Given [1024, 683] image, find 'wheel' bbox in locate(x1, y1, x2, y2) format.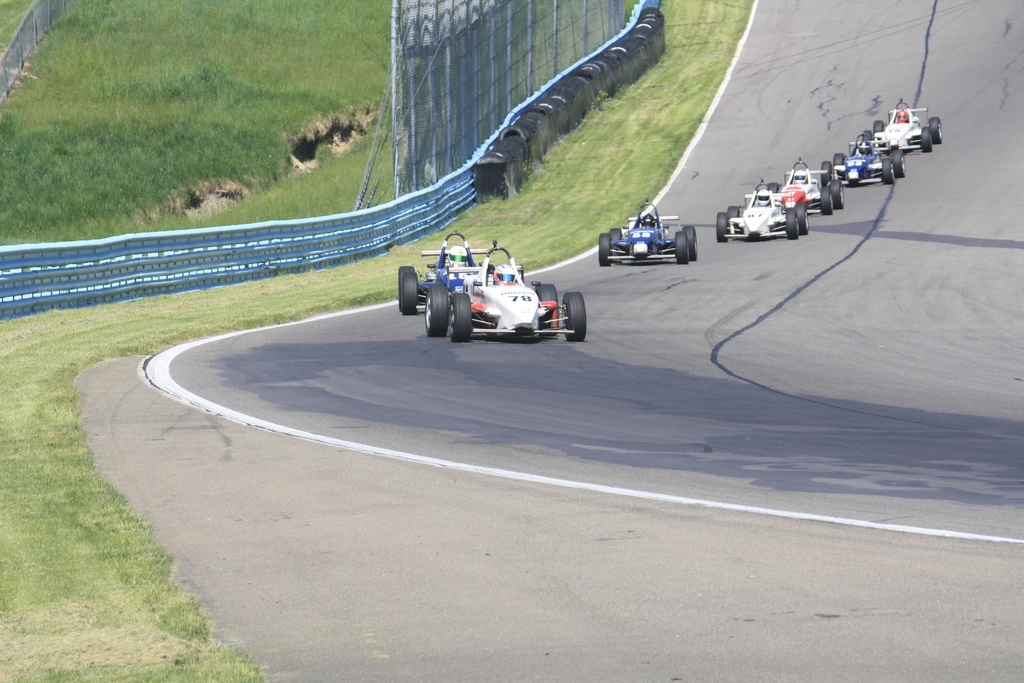
locate(597, 231, 614, 265).
